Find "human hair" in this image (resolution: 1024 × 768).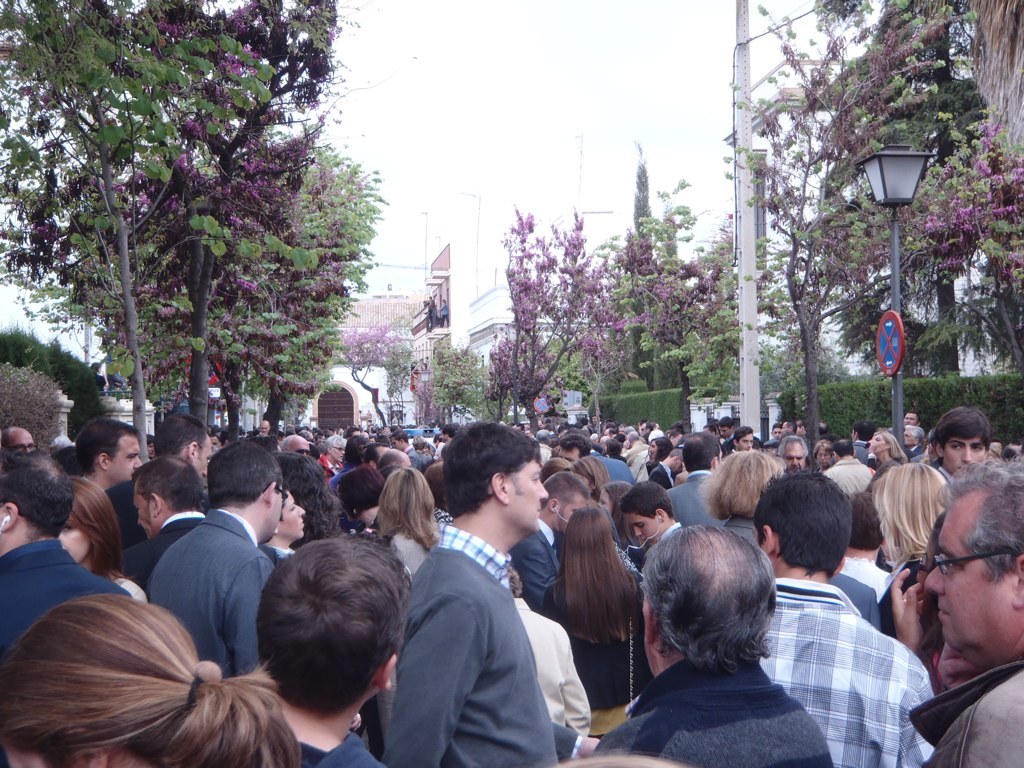
locate(937, 455, 1023, 582).
